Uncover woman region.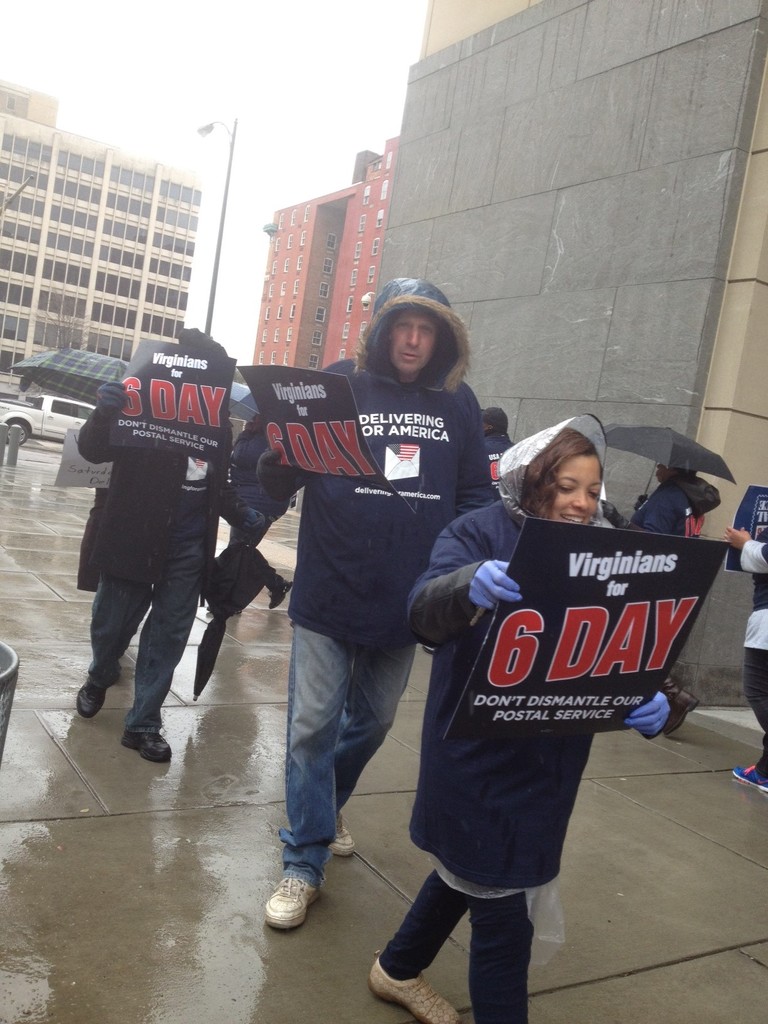
Uncovered: (399, 414, 672, 1023).
